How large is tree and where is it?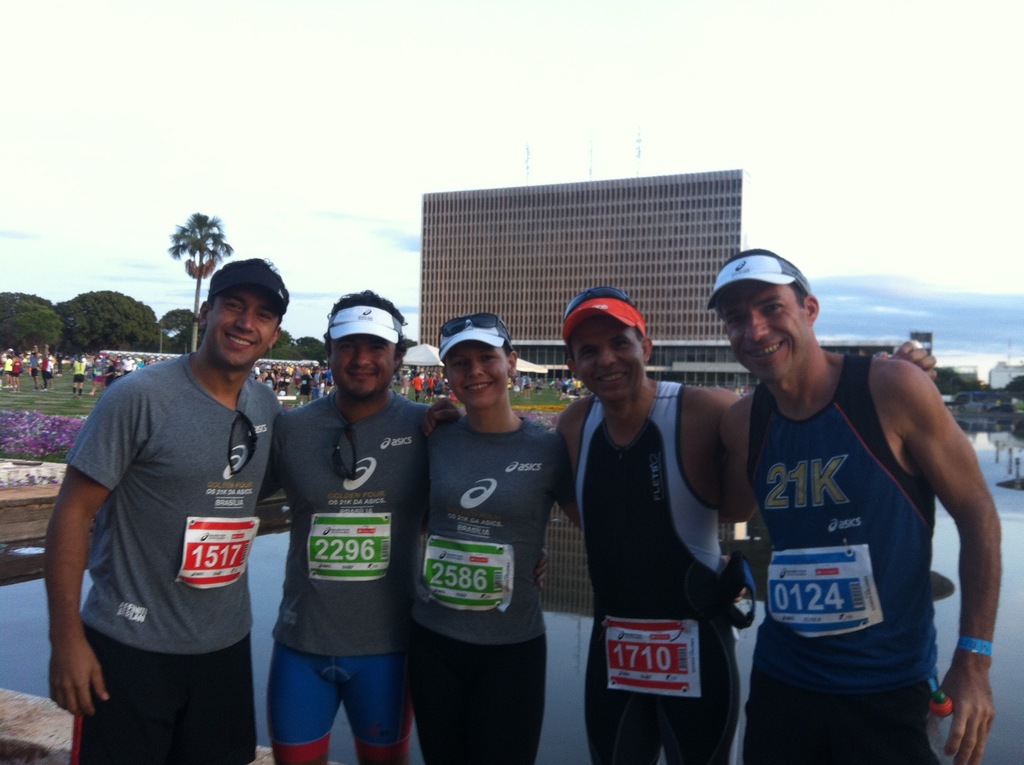
Bounding box: bbox(157, 305, 192, 349).
